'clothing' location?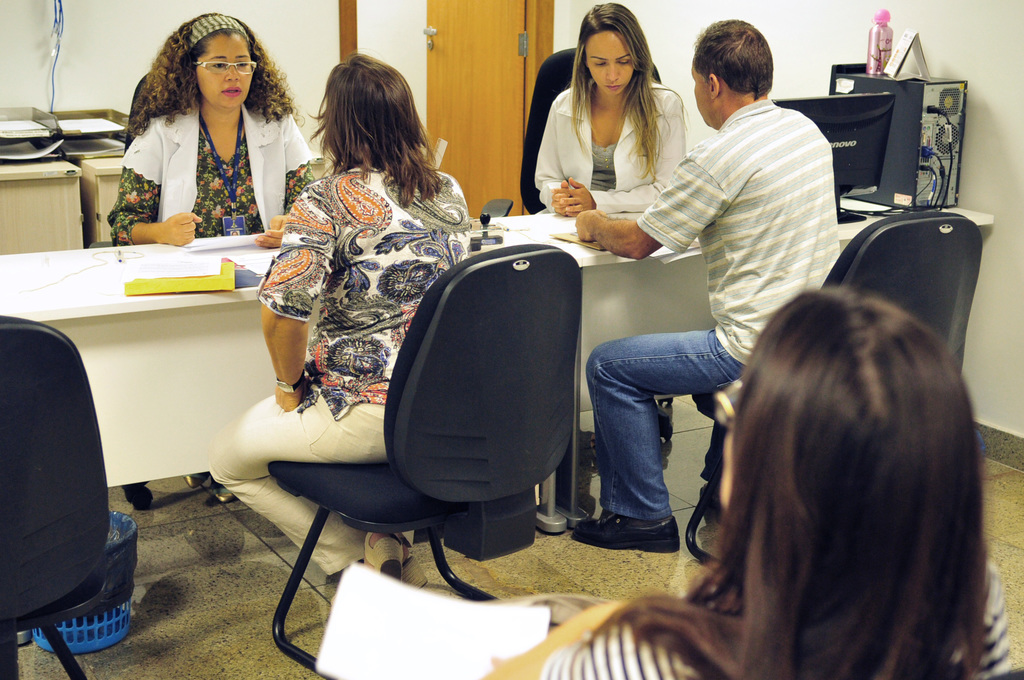
{"x1": 532, "y1": 85, "x2": 685, "y2": 213}
